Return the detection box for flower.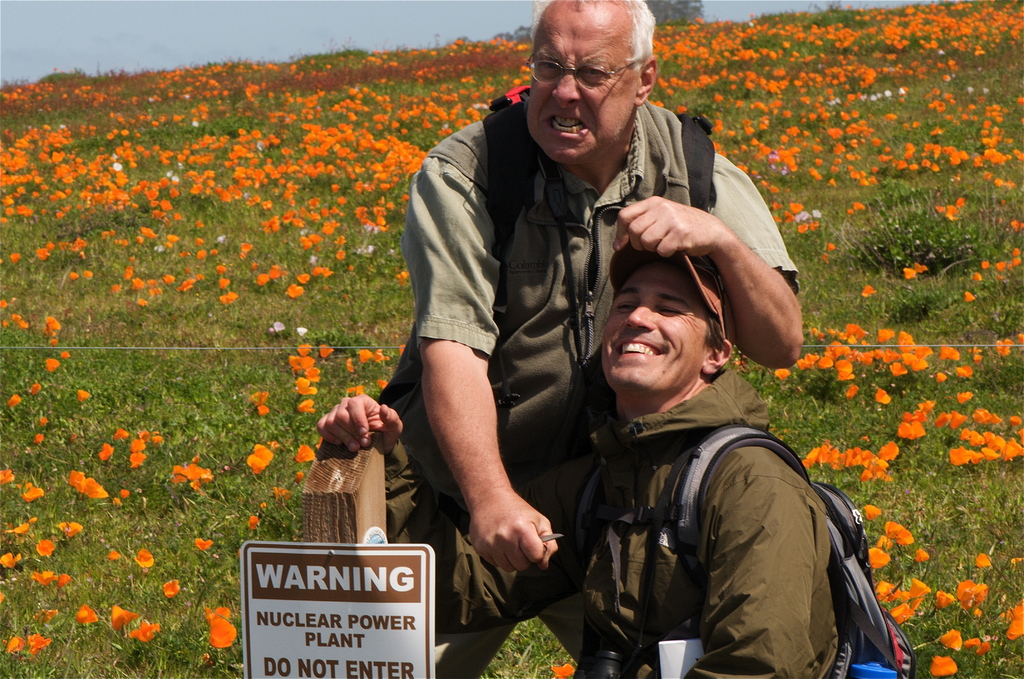
911,422,922,441.
